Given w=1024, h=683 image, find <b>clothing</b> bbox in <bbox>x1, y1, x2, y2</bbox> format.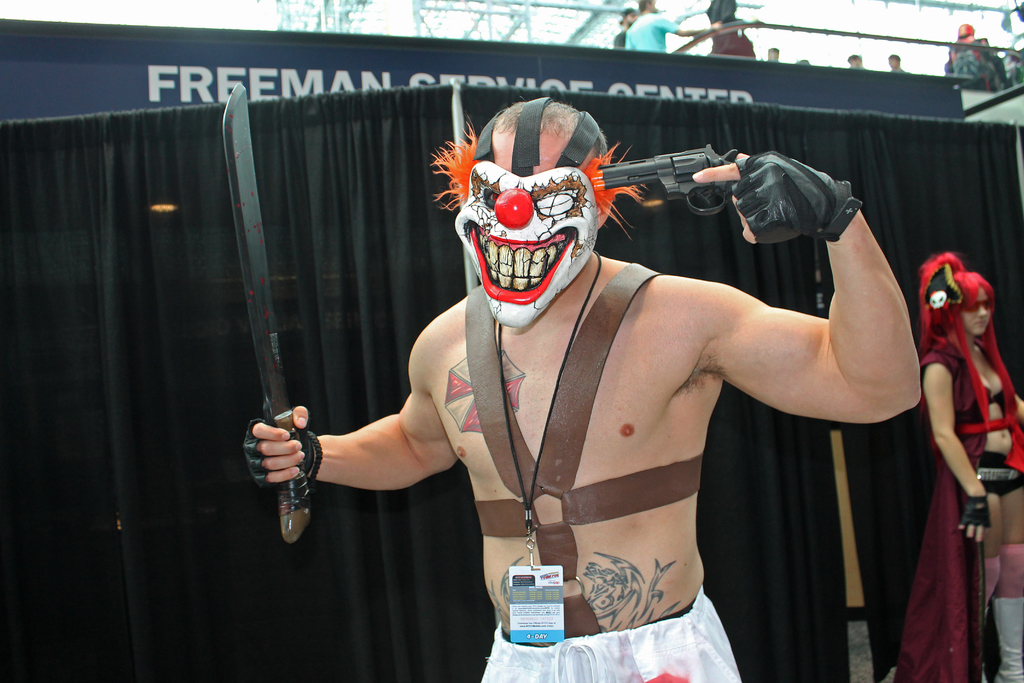
<bbox>482, 591, 737, 682</bbox>.
